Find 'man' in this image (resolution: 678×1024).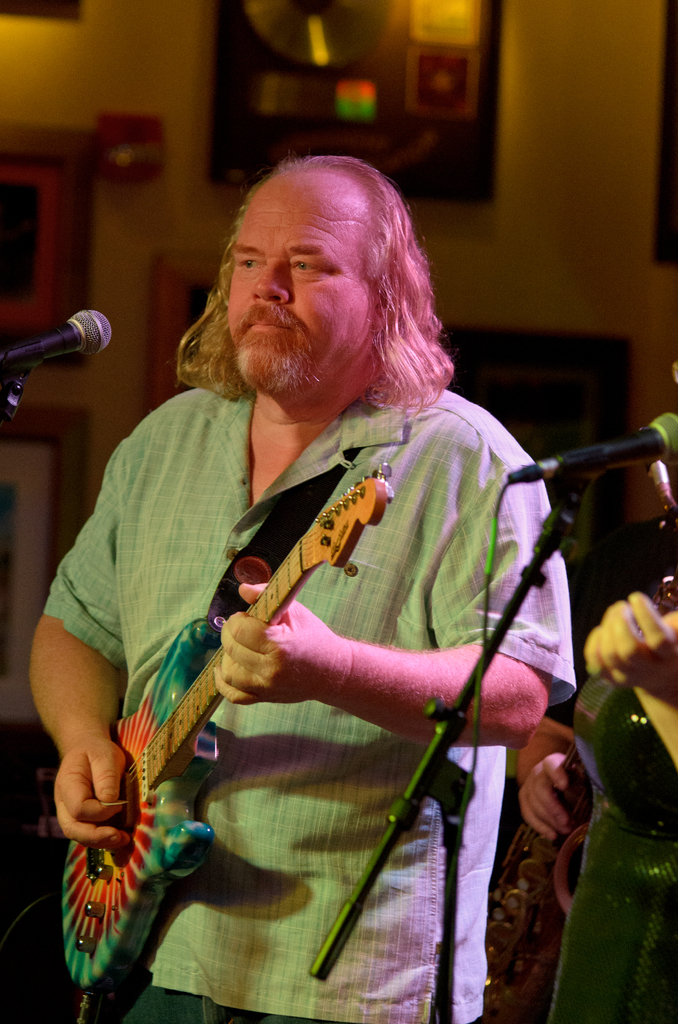
[45,156,602,940].
